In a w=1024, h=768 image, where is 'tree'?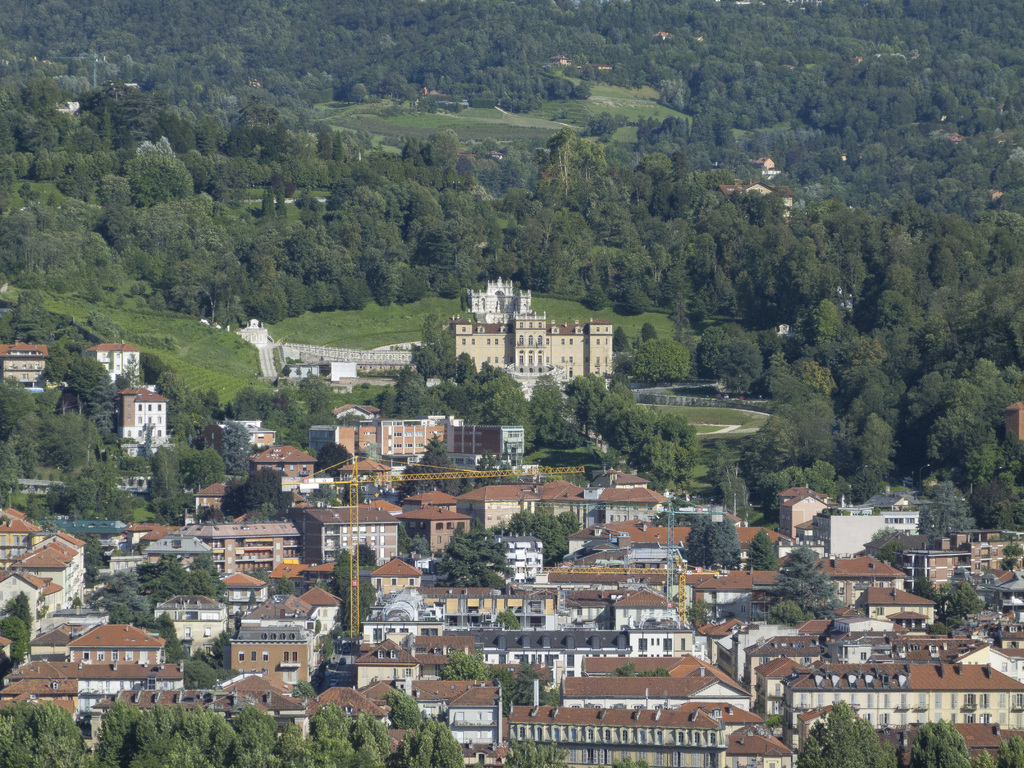
610 664 672 679.
